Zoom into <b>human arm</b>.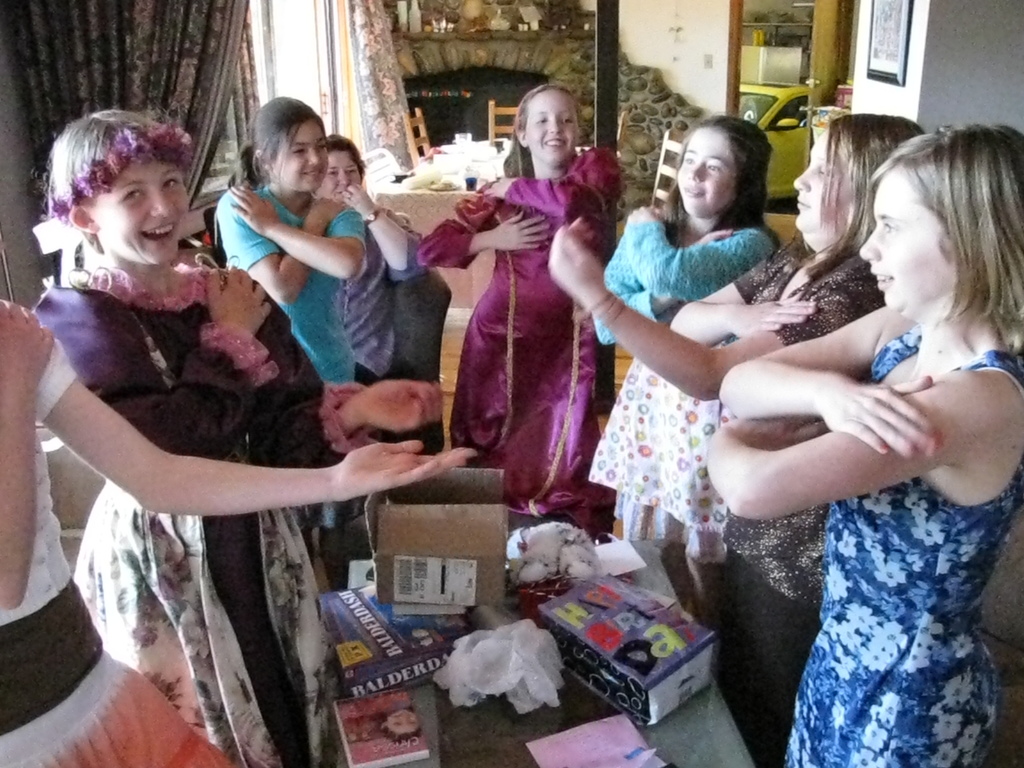
Zoom target: <box>584,223,676,351</box>.
